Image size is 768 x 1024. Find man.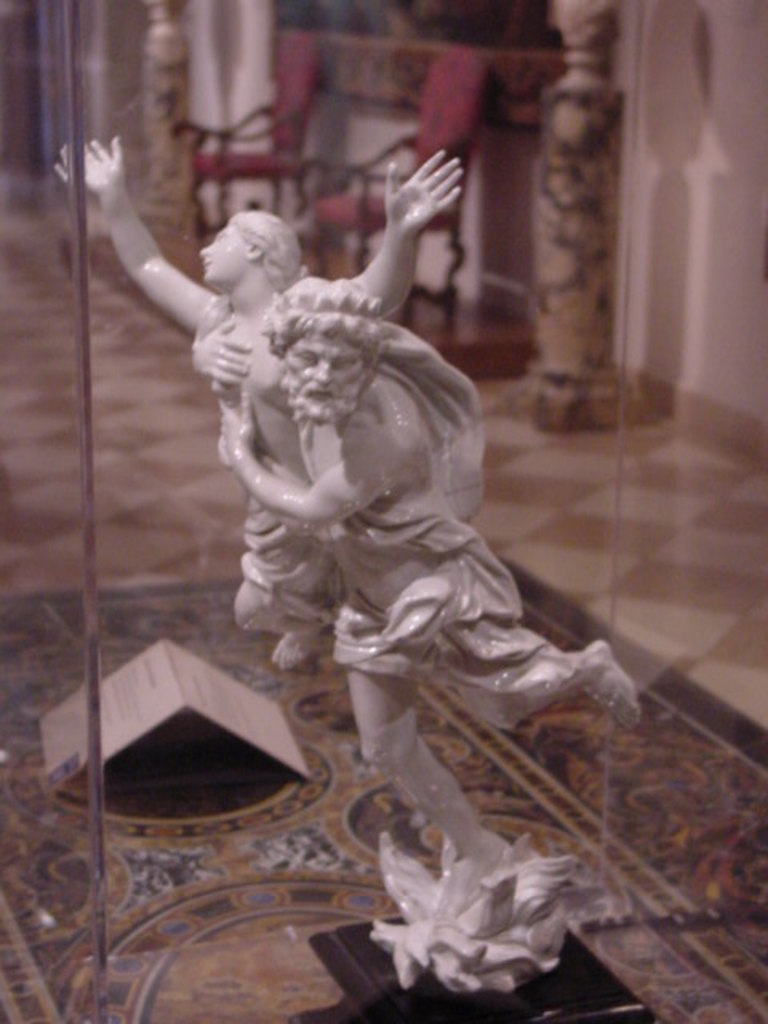
box=[190, 275, 640, 933].
